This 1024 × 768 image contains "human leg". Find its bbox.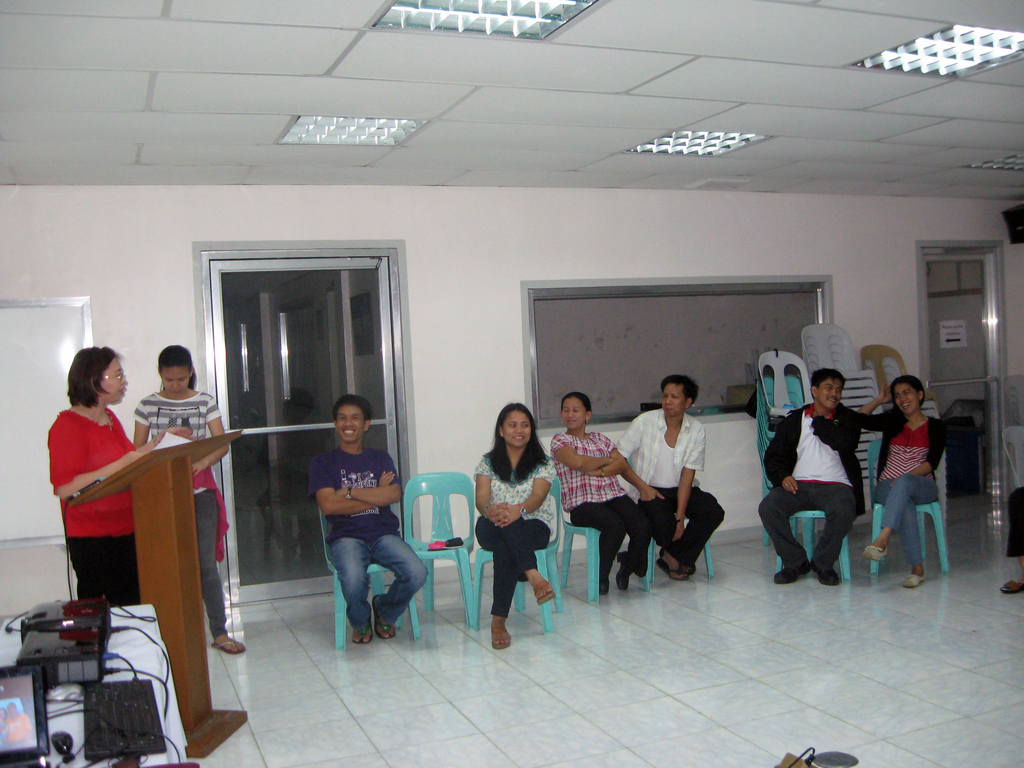
rect(488, 519, 551, 651).
